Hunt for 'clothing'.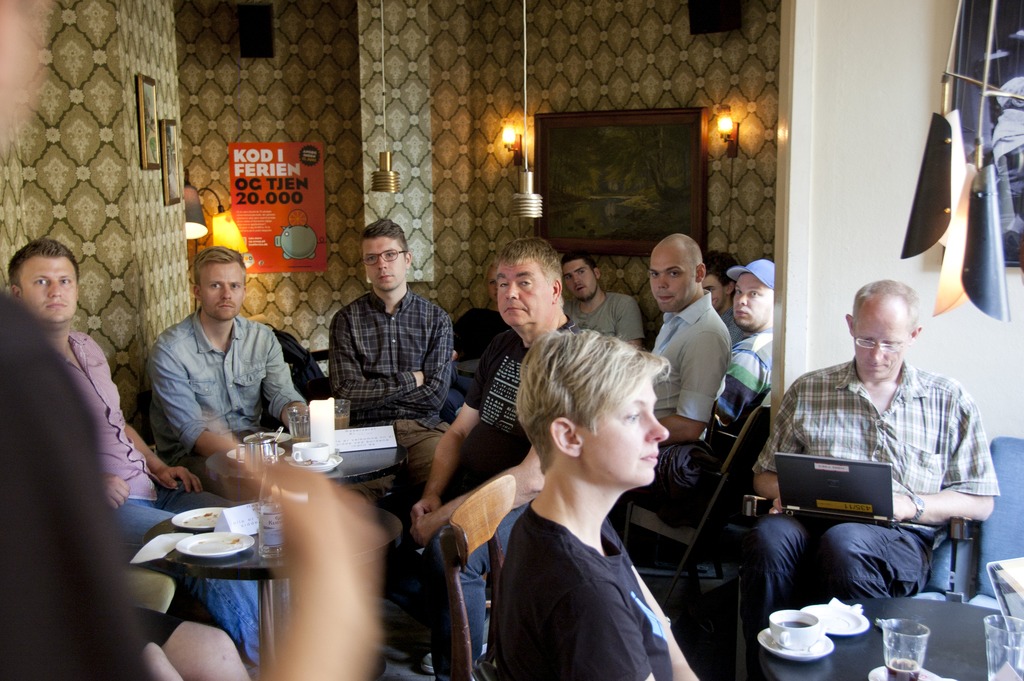
Hunted down at [61,327,273,673].
